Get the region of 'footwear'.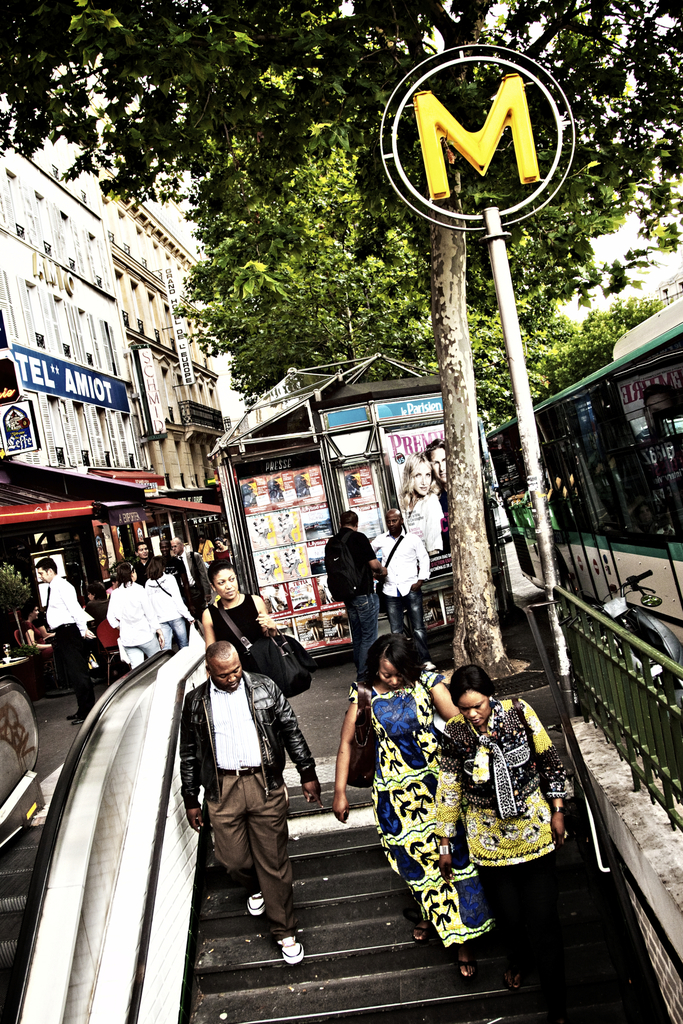
x1=274, y1=936, x2=306, y2=966.
